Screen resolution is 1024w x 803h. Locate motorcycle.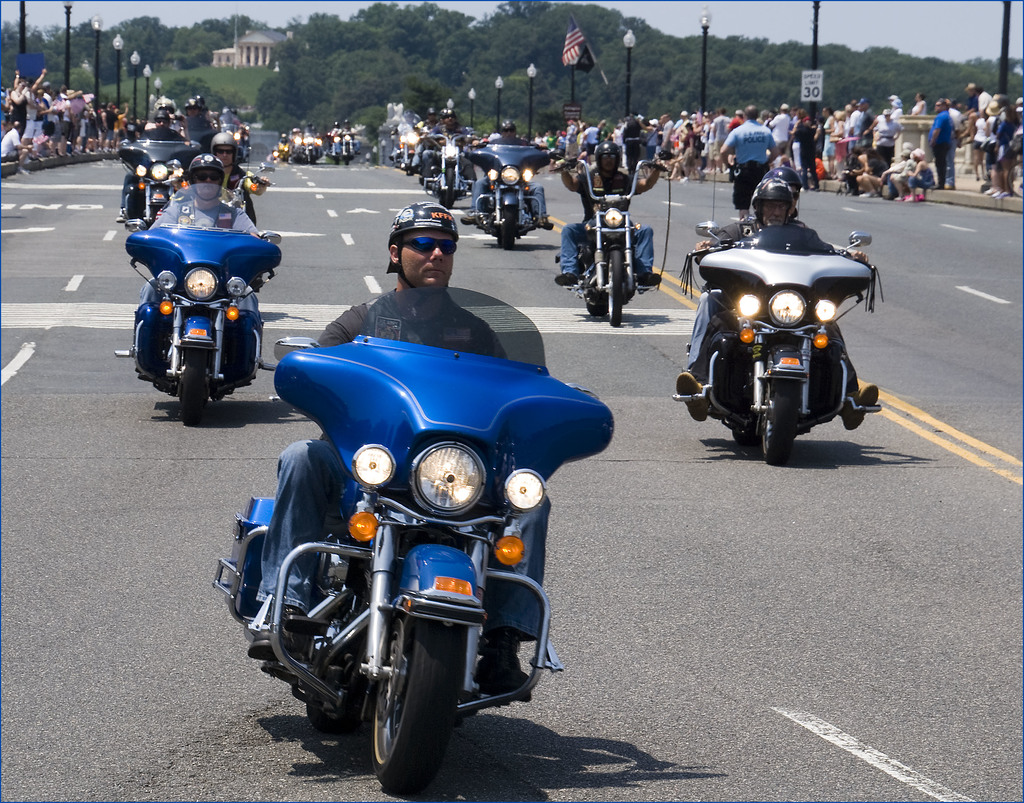
[x1=677, y1=210, x2=880, y2=462].
